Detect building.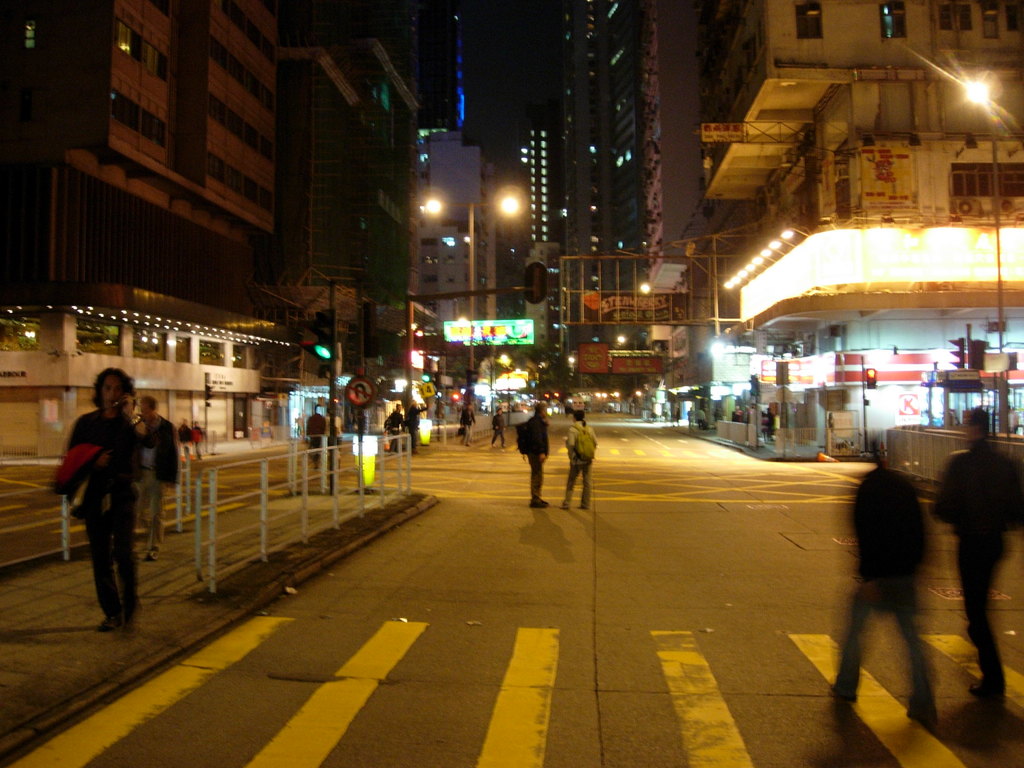
Detected at <region>276, 0, 415, 330</region>.
